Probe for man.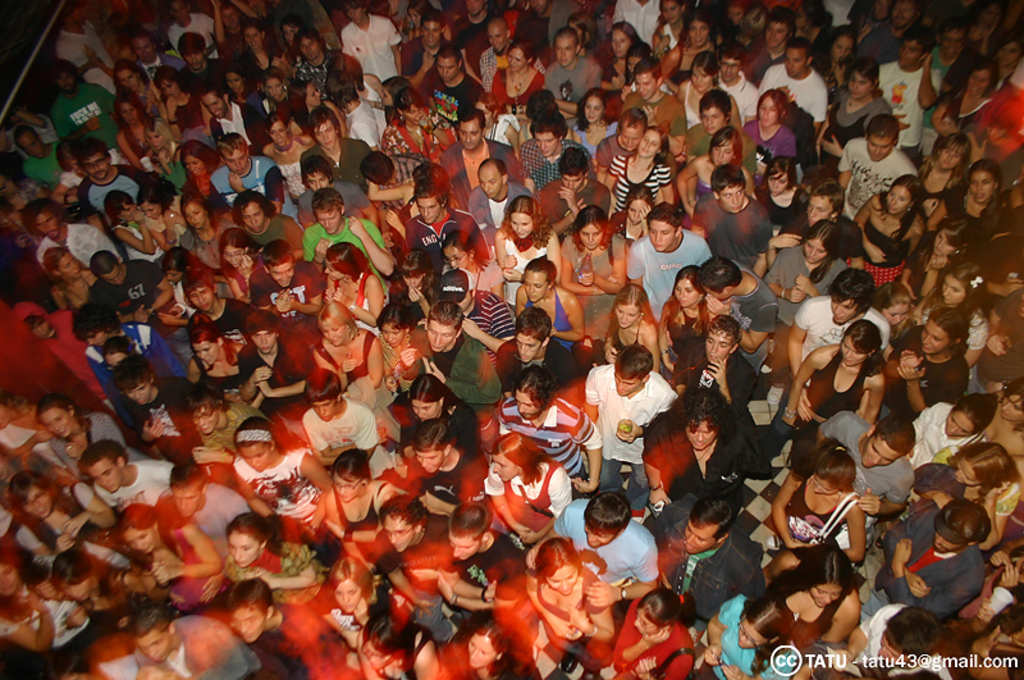
Probe result: rect(435, 266, 518, 368).
